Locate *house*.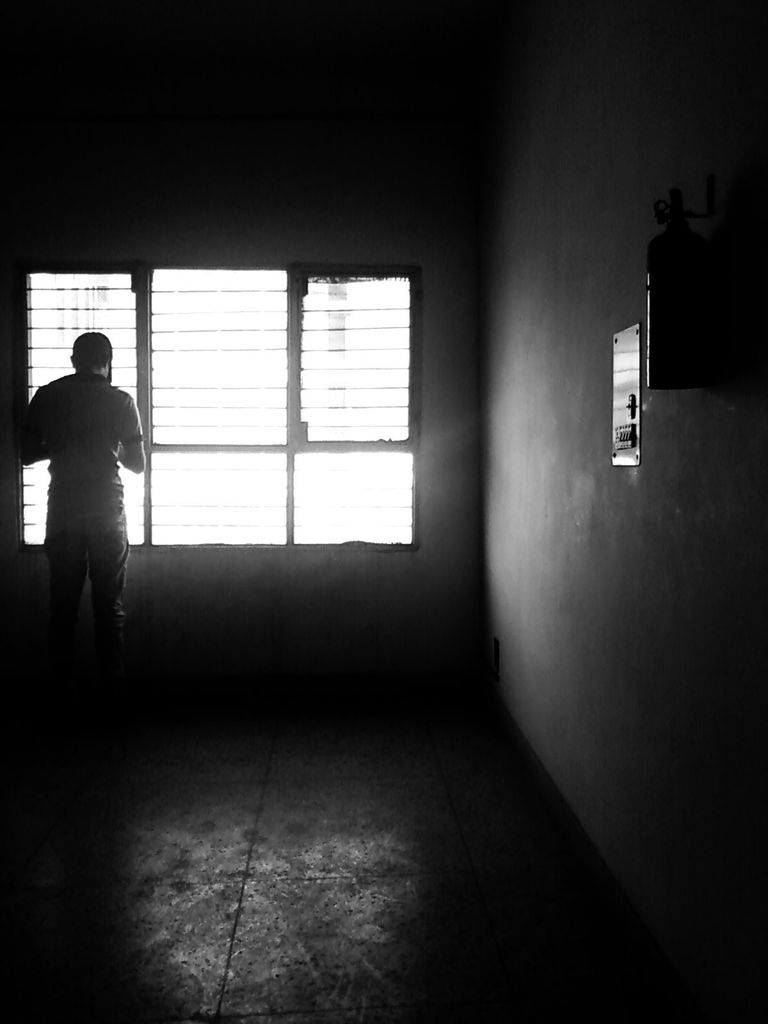
Bounding box: crop(0, 0, 761, 1019).
